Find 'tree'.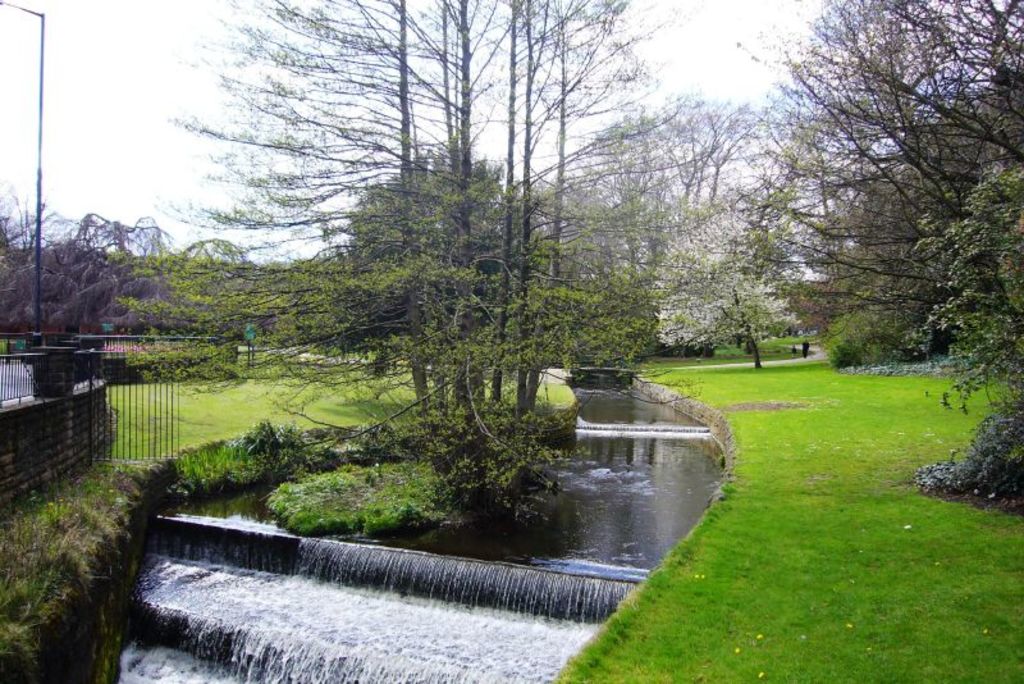
rect(509, 90, 841, 329).
